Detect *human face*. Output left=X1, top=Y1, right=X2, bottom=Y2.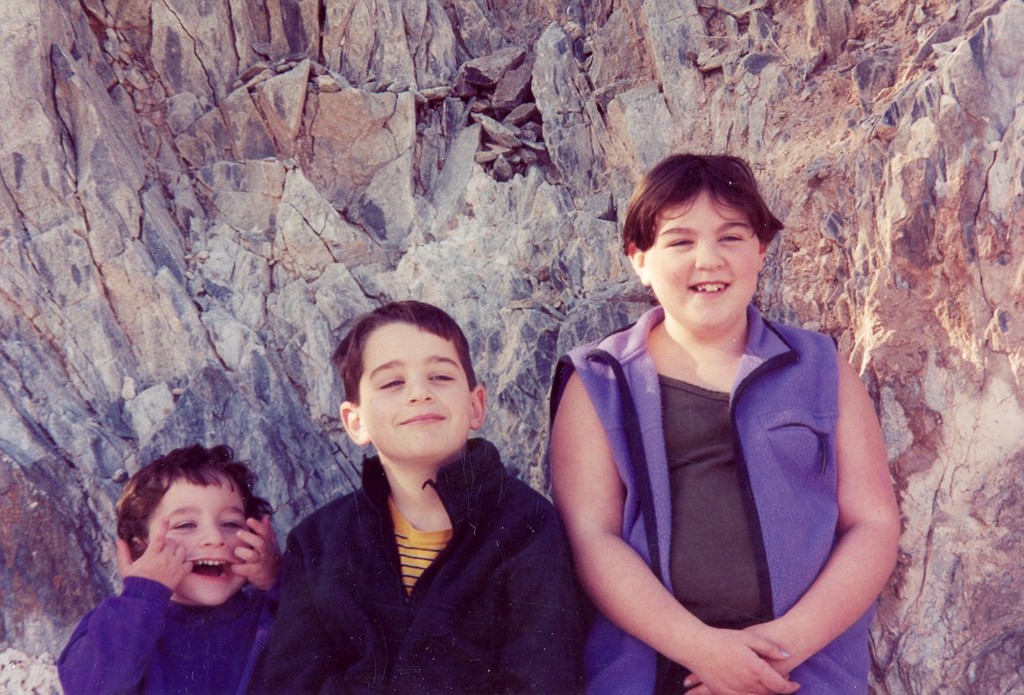
left=144, top=484, right=245, bottom=603.
